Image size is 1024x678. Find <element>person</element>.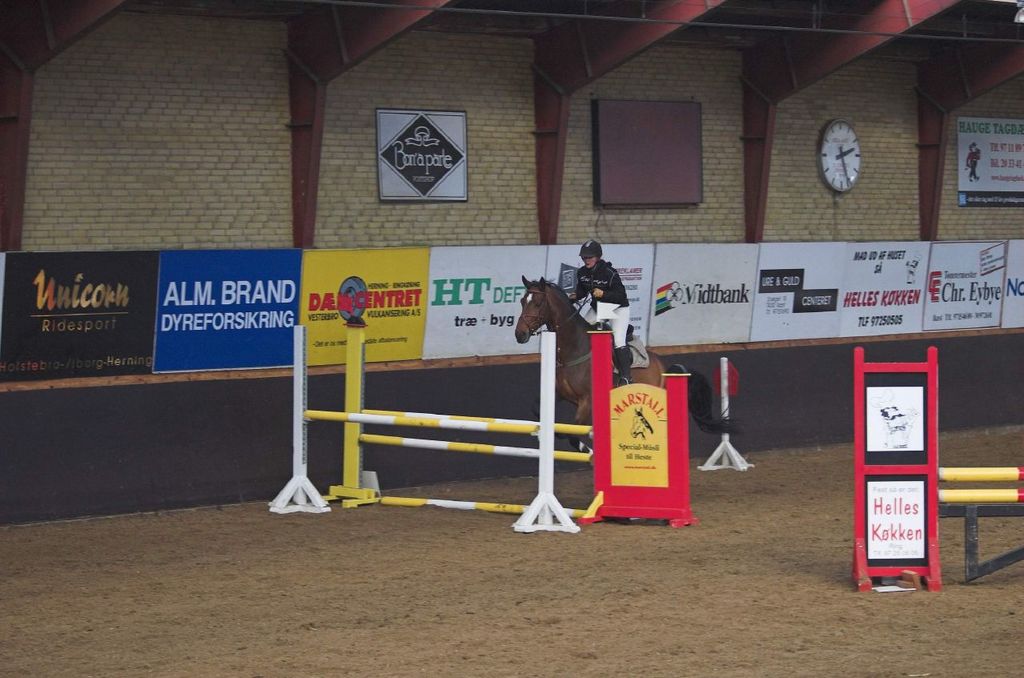
569, 235, 630, 382.
